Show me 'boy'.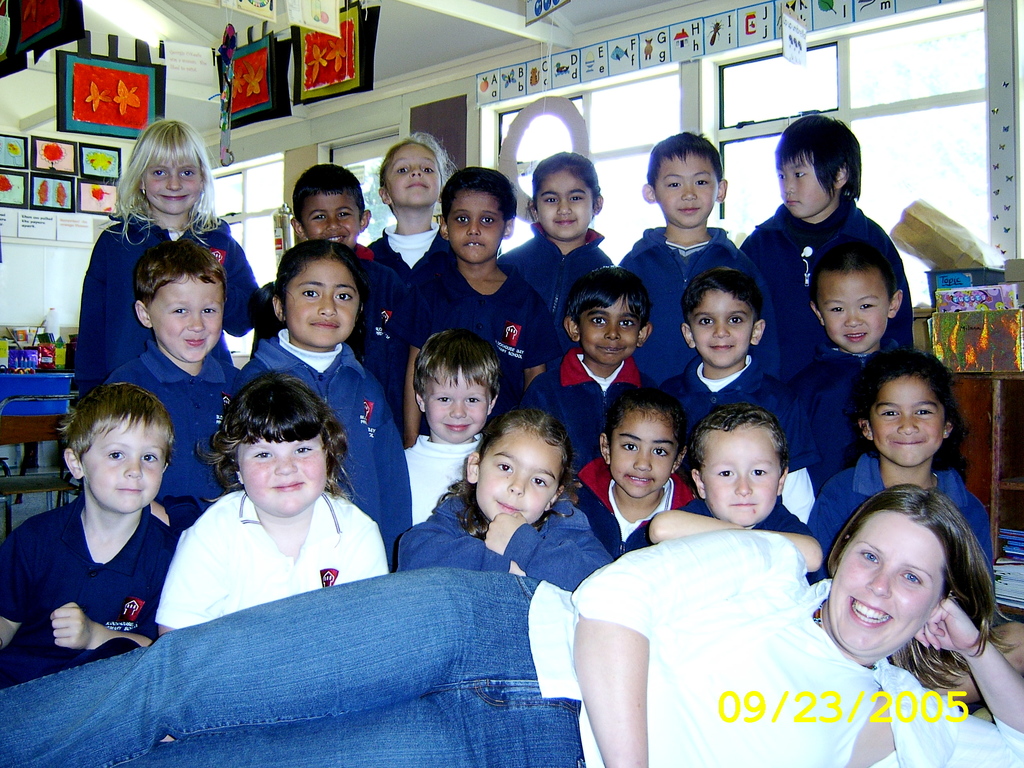
'boy' is here: (662, 265, 823, 461).
